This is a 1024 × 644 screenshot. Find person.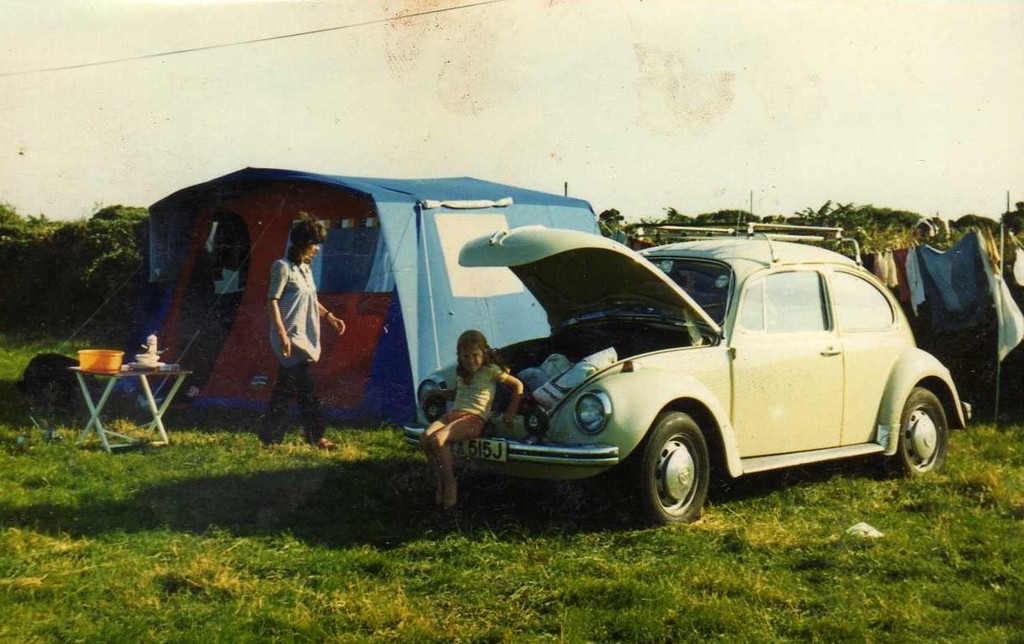
Bounding box: bbox=[257, 201, 336, 441].
